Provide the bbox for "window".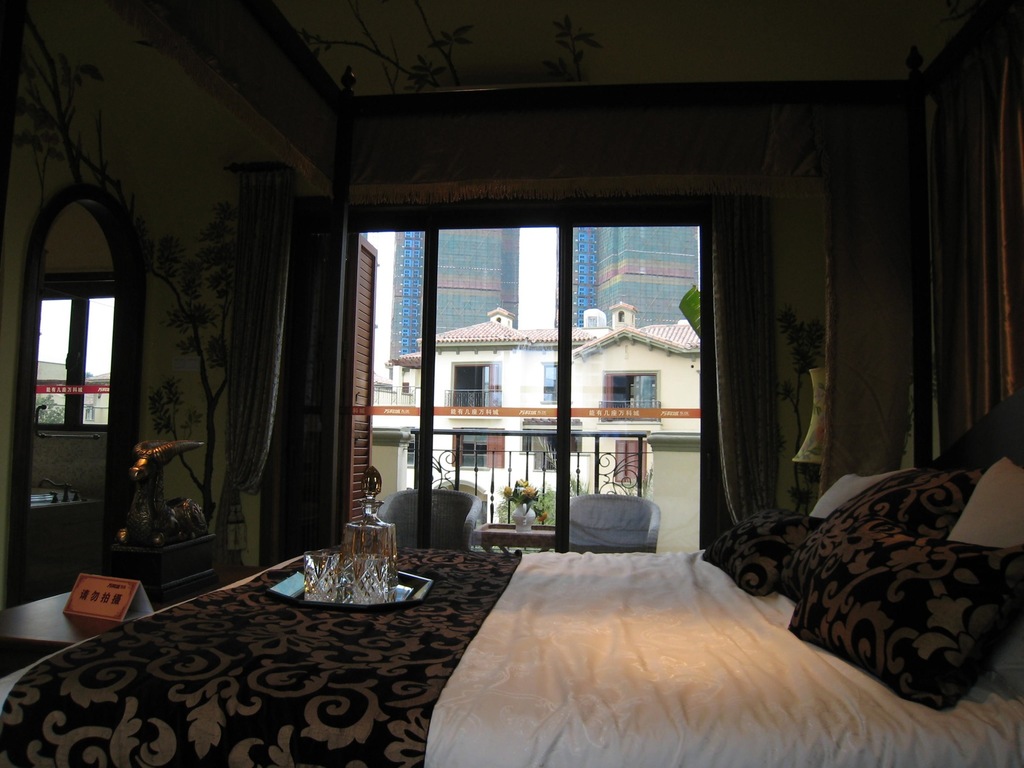
box=[452, 363, 498, 410].
